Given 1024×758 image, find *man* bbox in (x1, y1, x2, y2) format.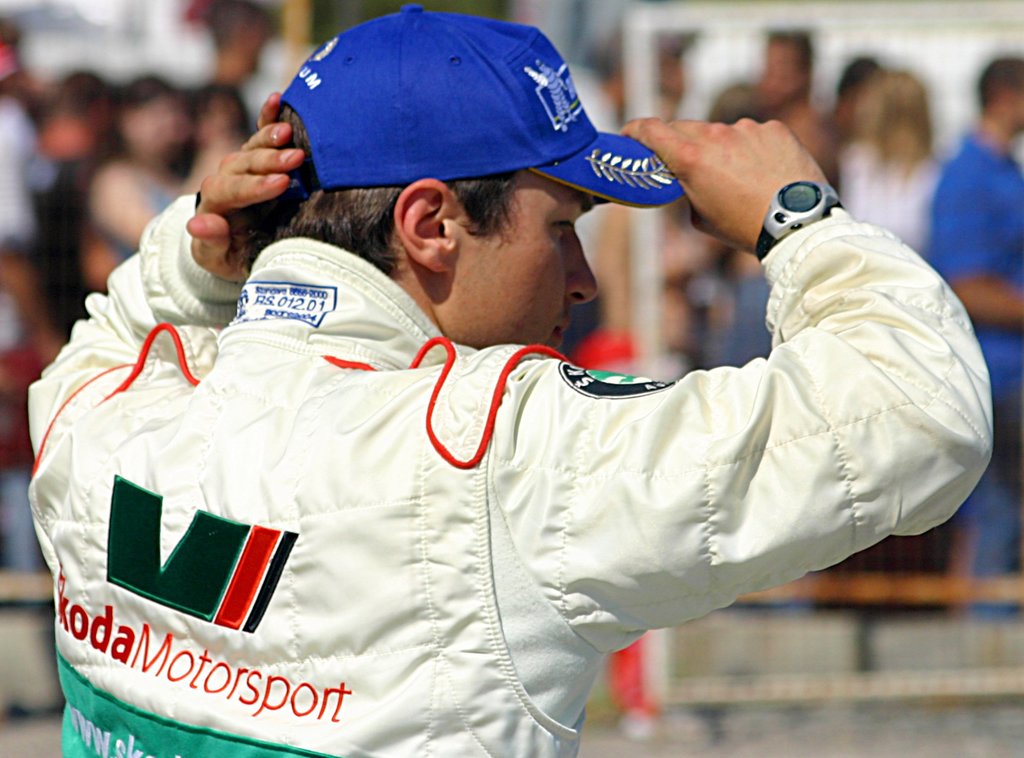
(22, 0, 1007, 757).
